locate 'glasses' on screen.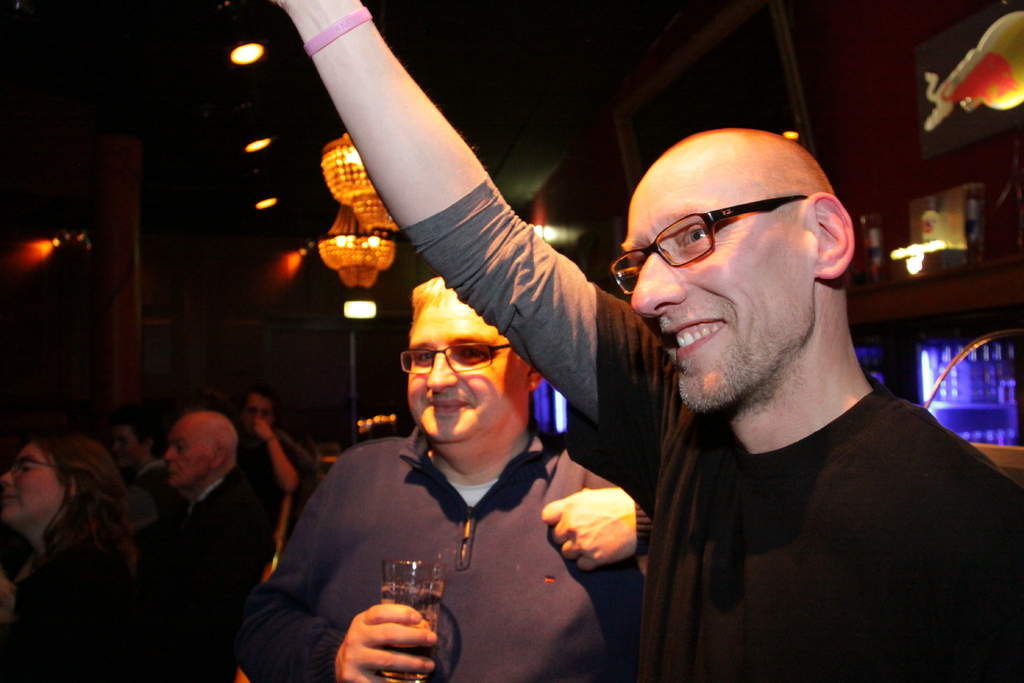
On screen at (x1=397, y1=342, x2=522, y2=390).
